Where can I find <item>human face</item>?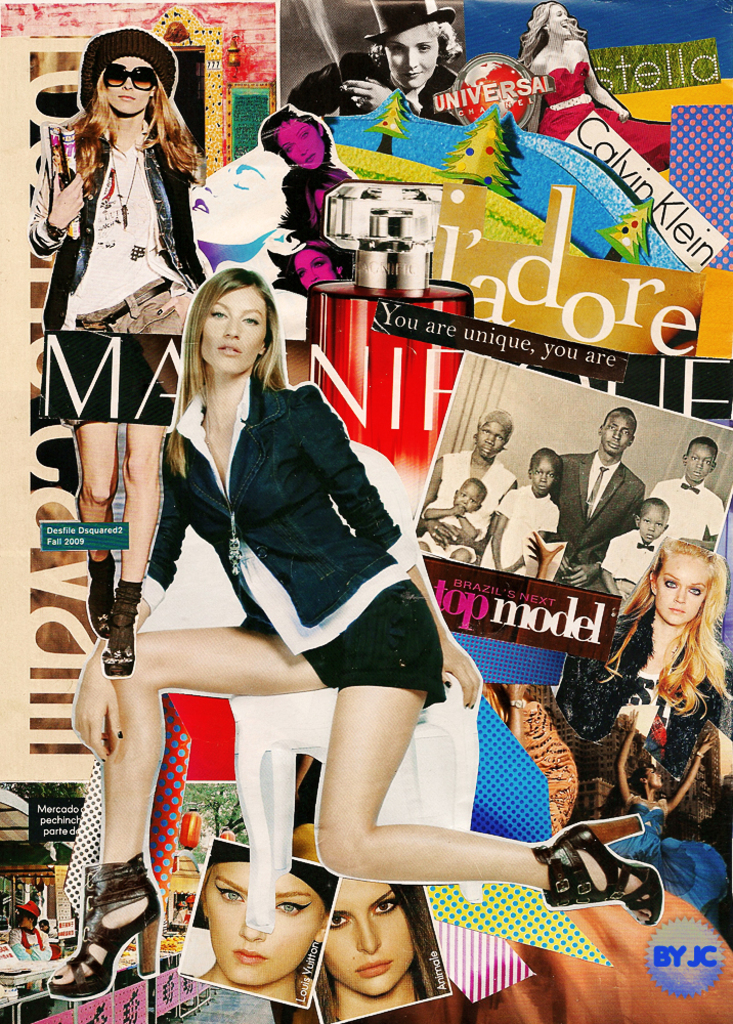
You can find it at <region>275, 121, 327, 165</region>.
